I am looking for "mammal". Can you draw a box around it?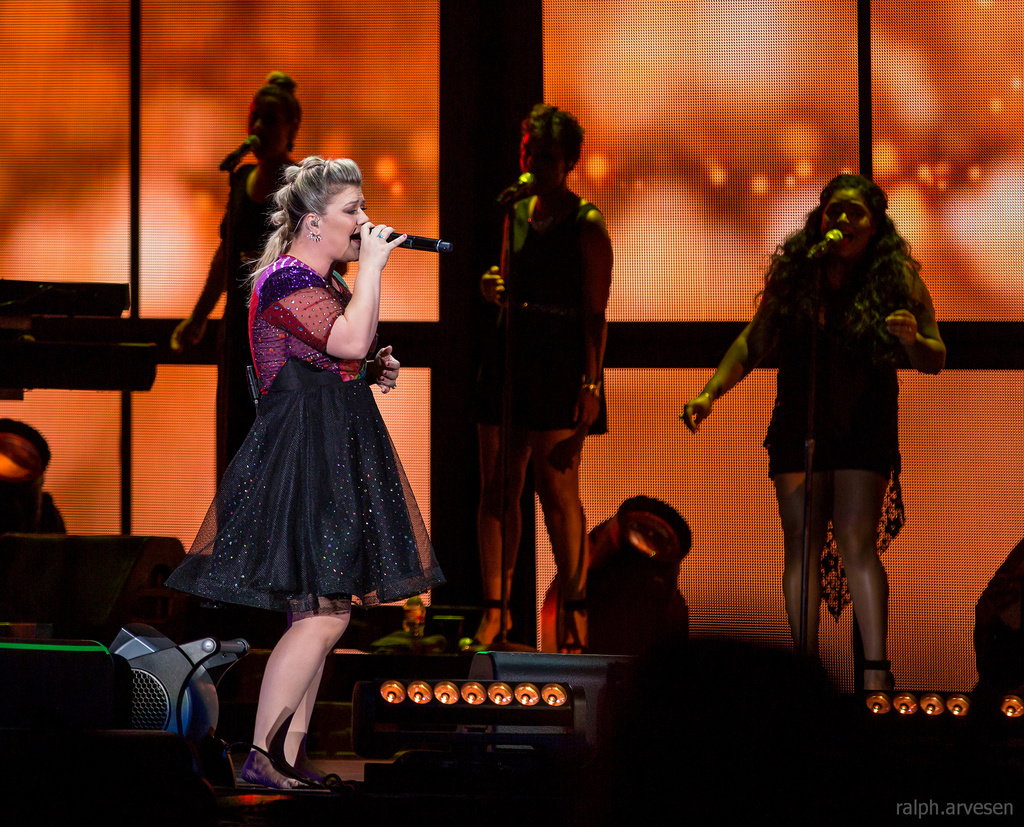
Sure, the bounding box is {"x1": 459, "y1": 98, "x2": 612, "y2": 655}.
